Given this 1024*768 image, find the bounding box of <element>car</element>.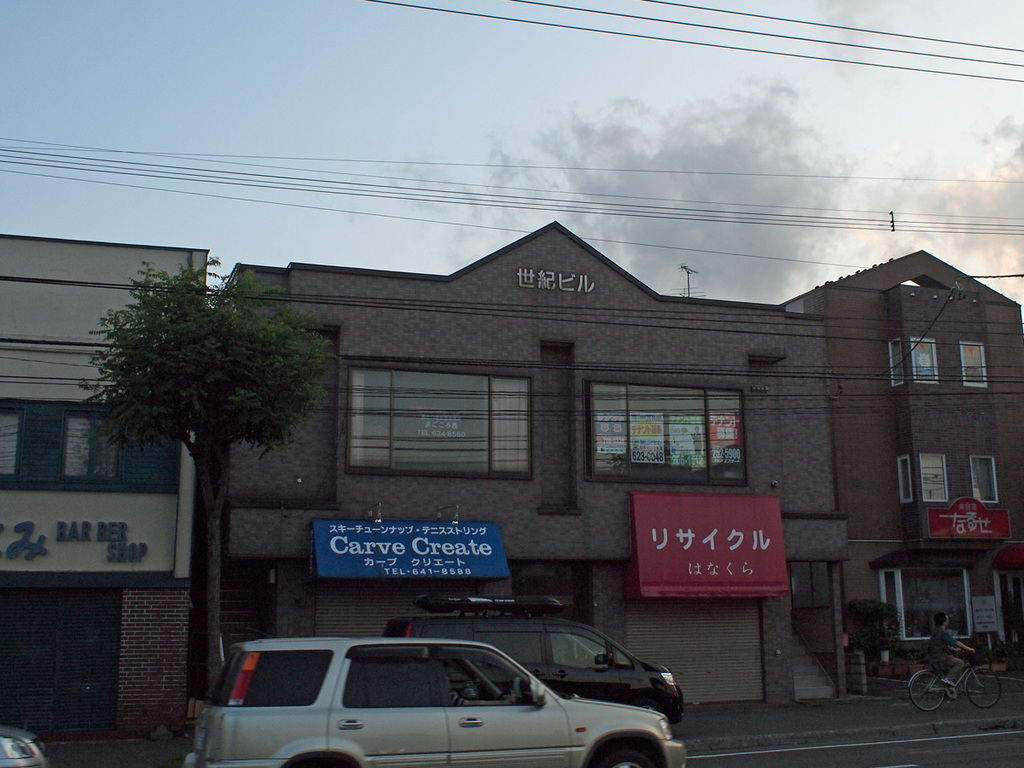
184:638:689:767.
